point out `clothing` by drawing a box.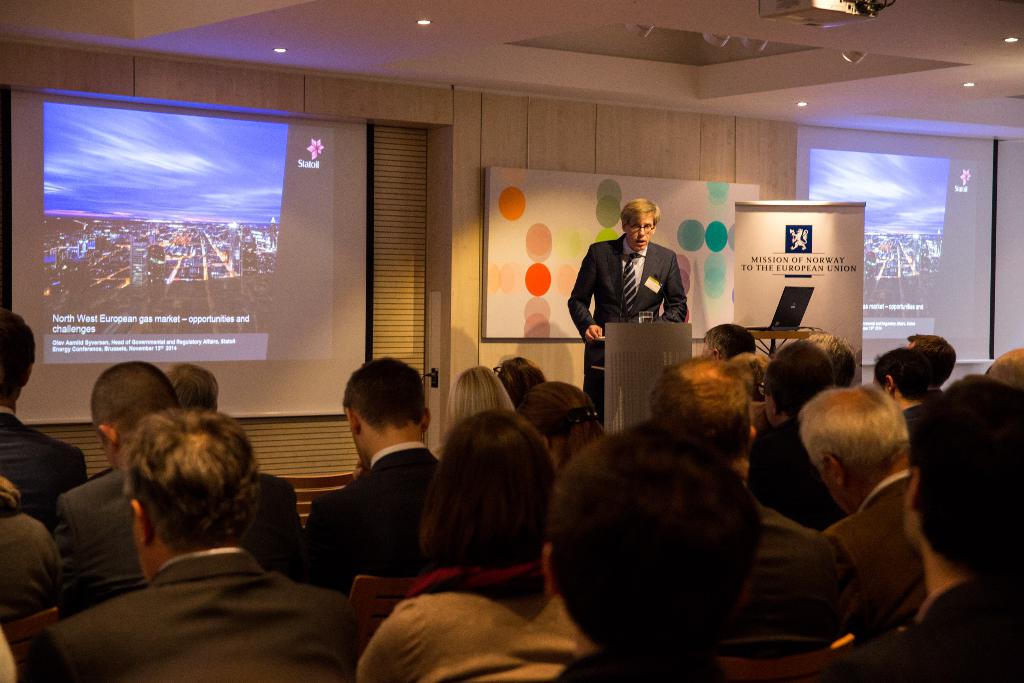
bbox(353, 562, 595, 682).
